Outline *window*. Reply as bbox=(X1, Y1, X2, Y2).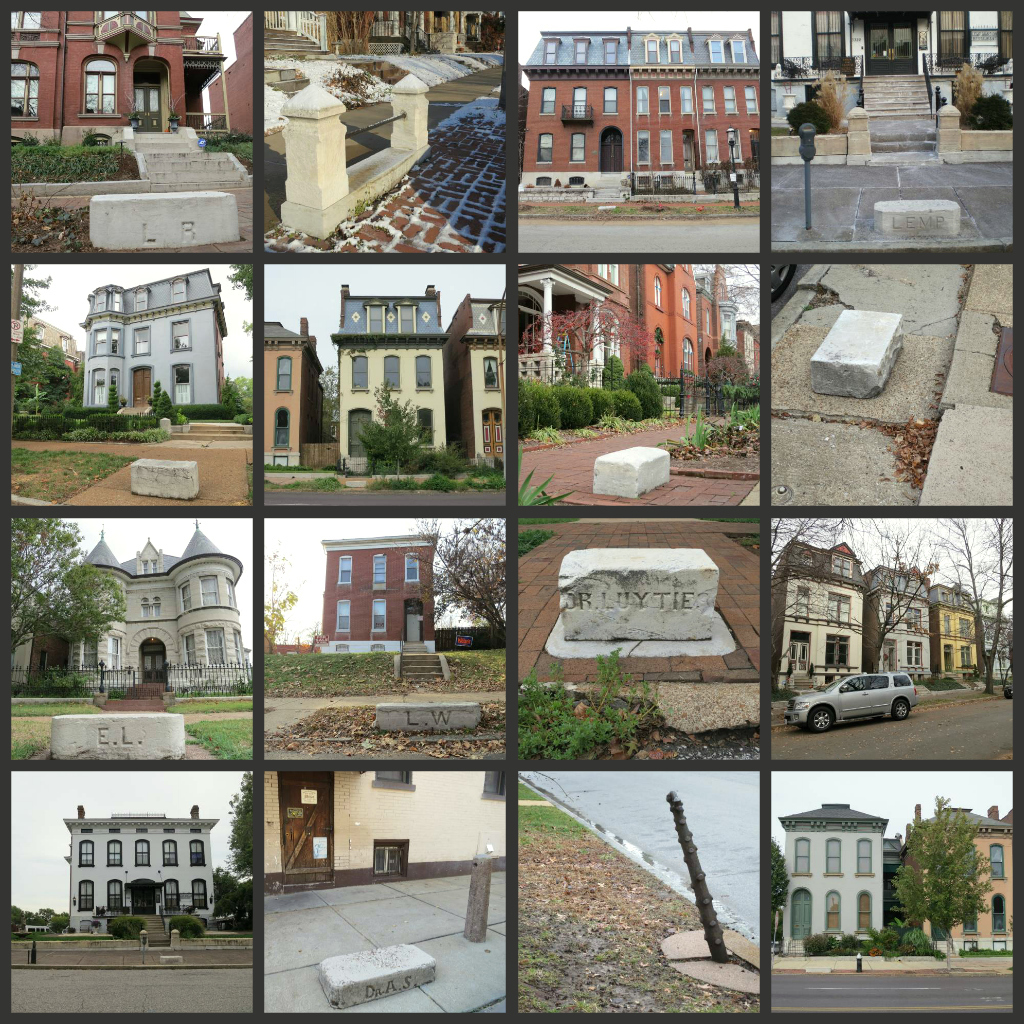
bbox=(984, 15, 1014, 72).
